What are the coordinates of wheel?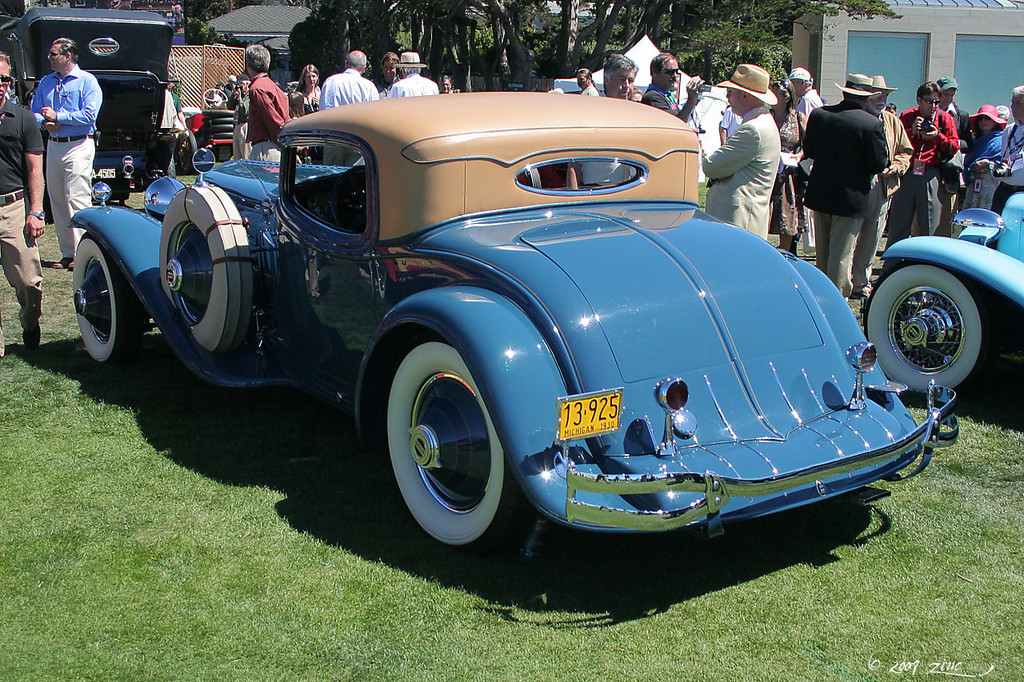
<bbox>858, 266, 988, 400</bbox>.
